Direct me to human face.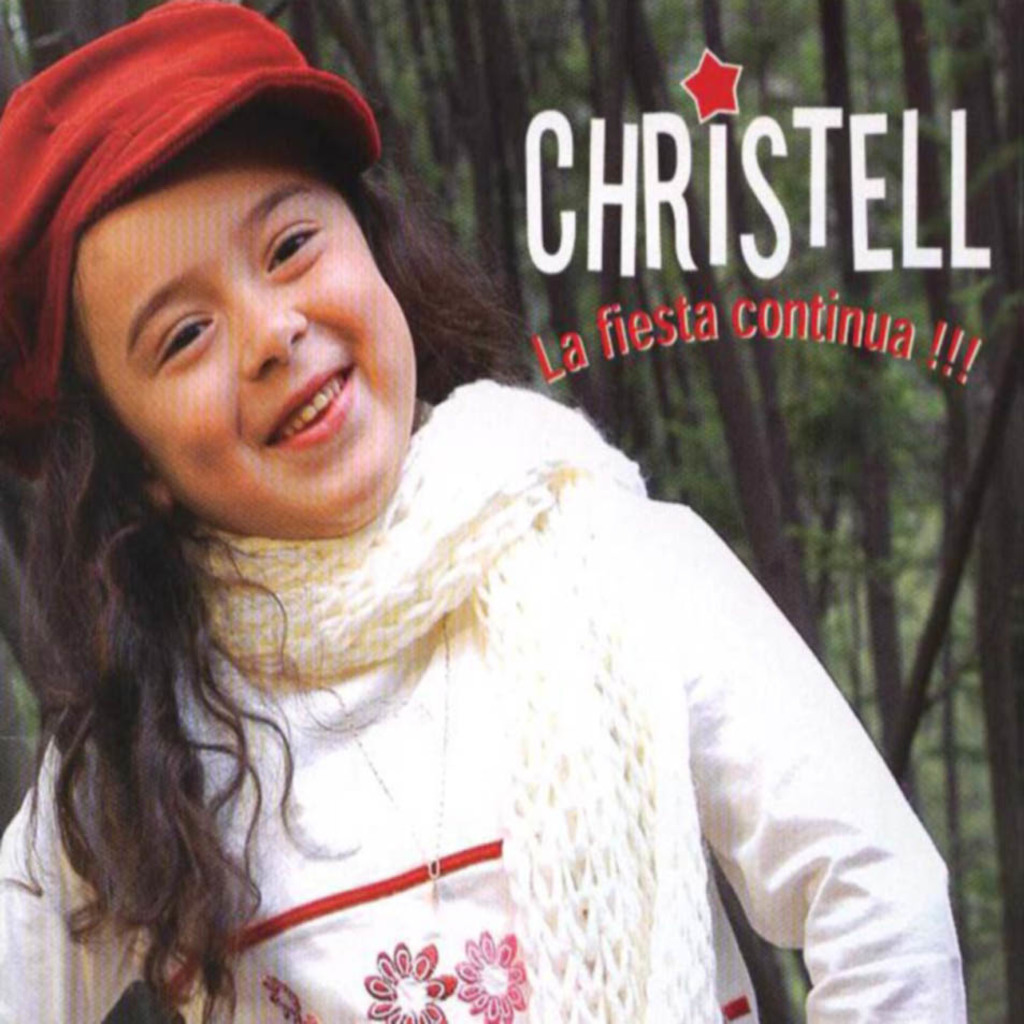
Direction: [57,113,423,547].
